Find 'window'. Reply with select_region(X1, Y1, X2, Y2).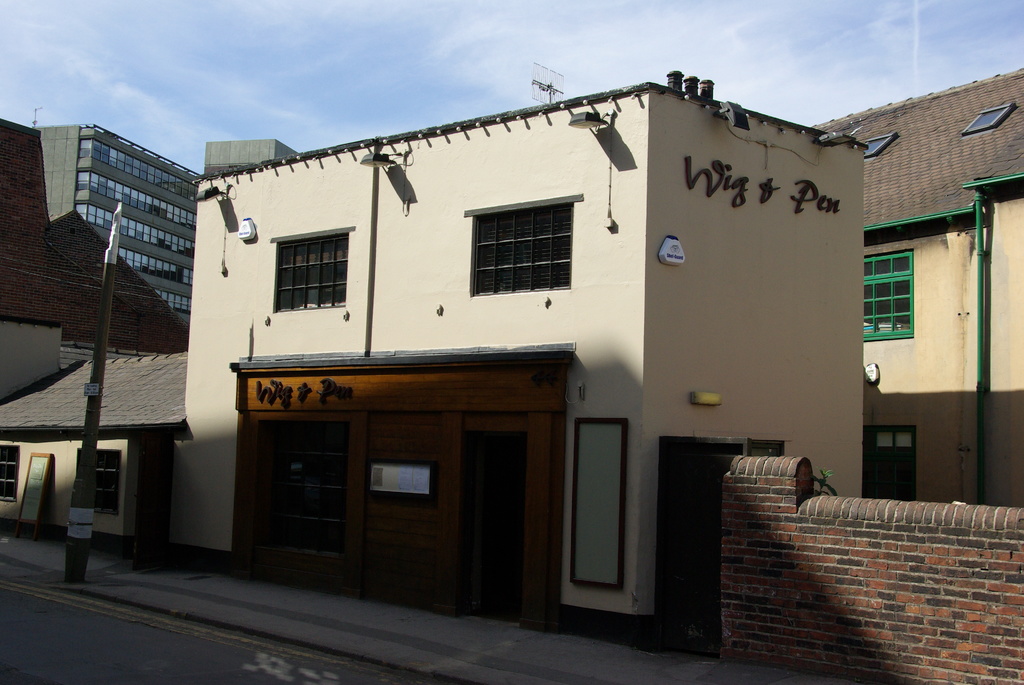
select_region(956, 104, 1010, 132).
